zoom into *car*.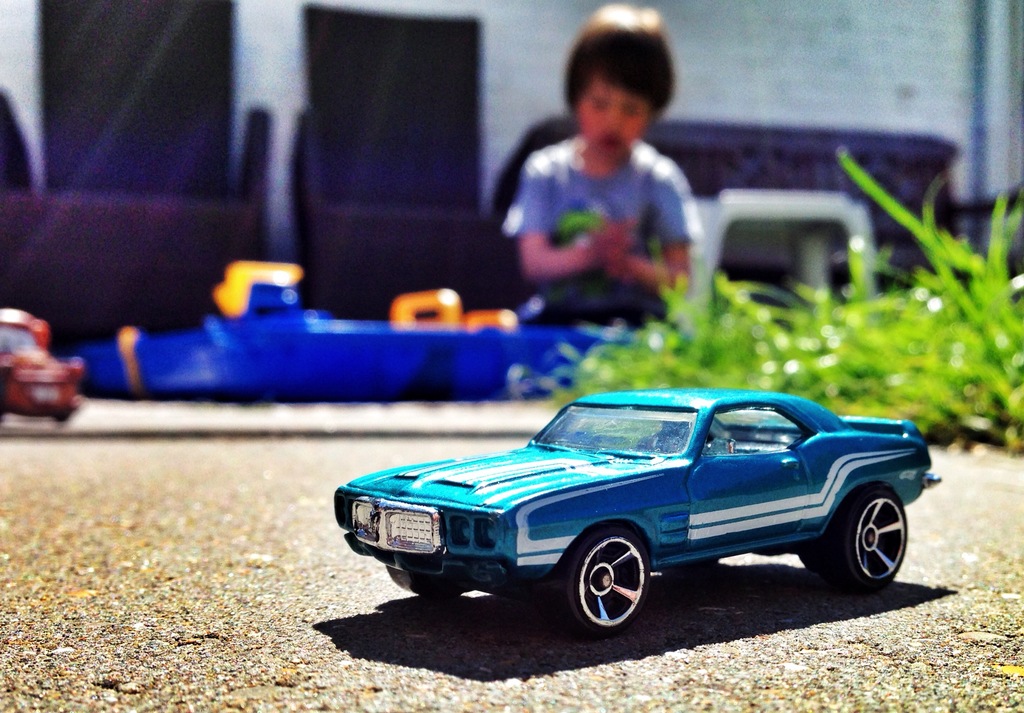
Zoom target: (x1=332, y1=389, x2=944, y2=637).
